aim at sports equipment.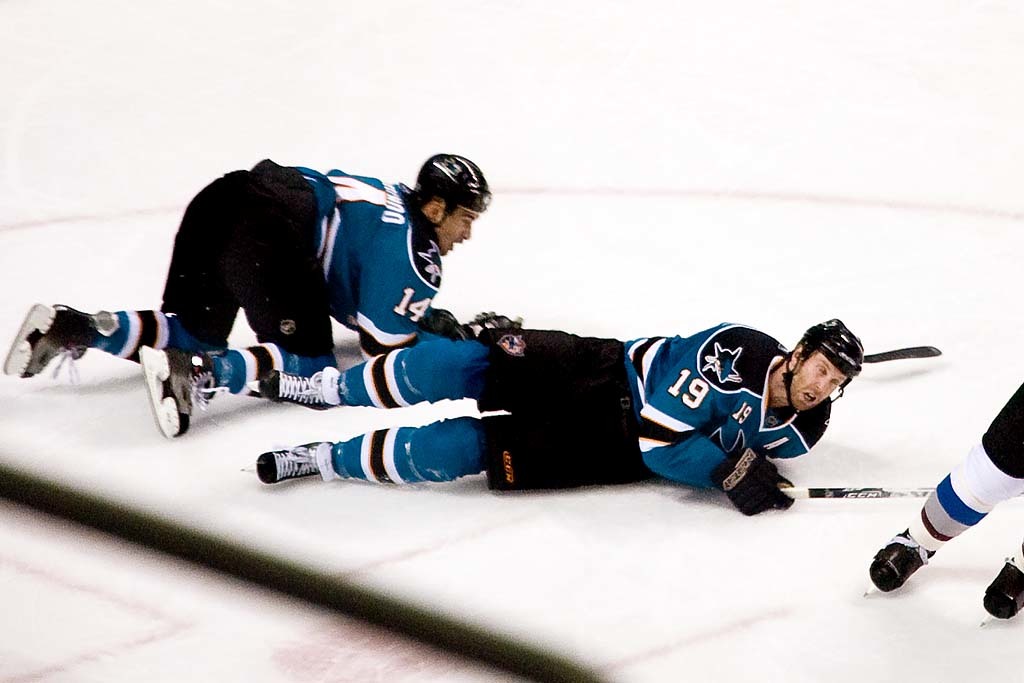
Aimed at (x1=243, y1=439, x2=344, y2=482).
